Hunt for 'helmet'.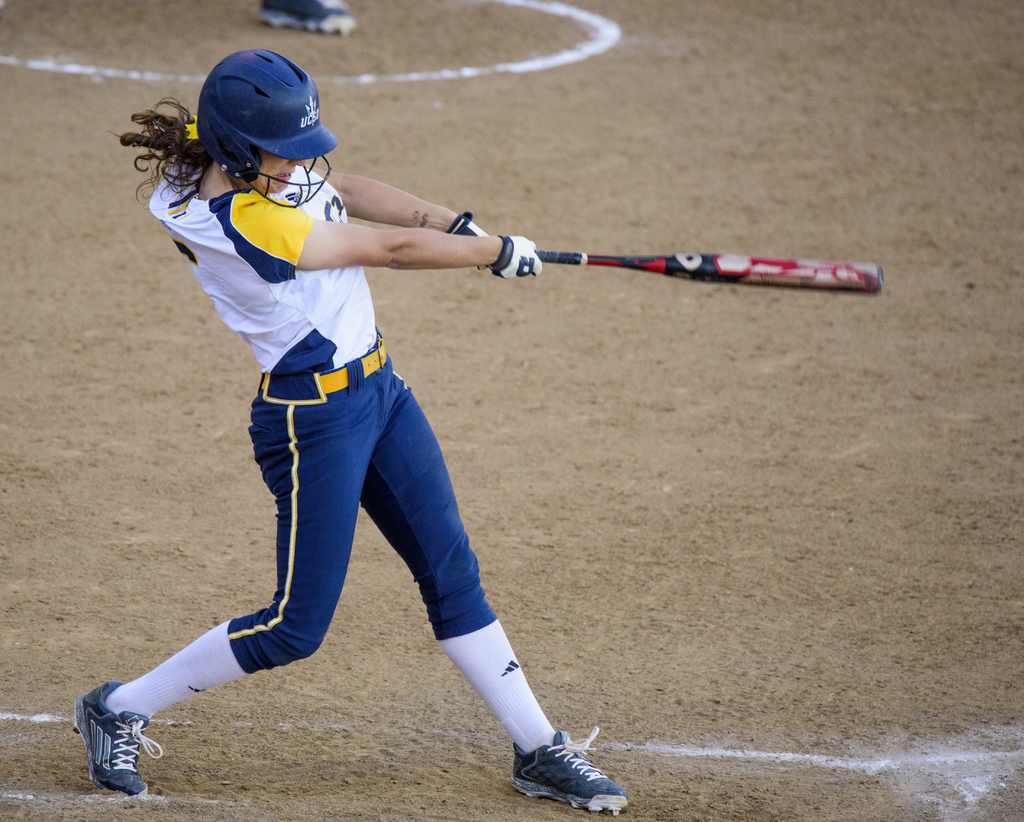
Hunted down at bbox=(178, 46, 317, 184).
